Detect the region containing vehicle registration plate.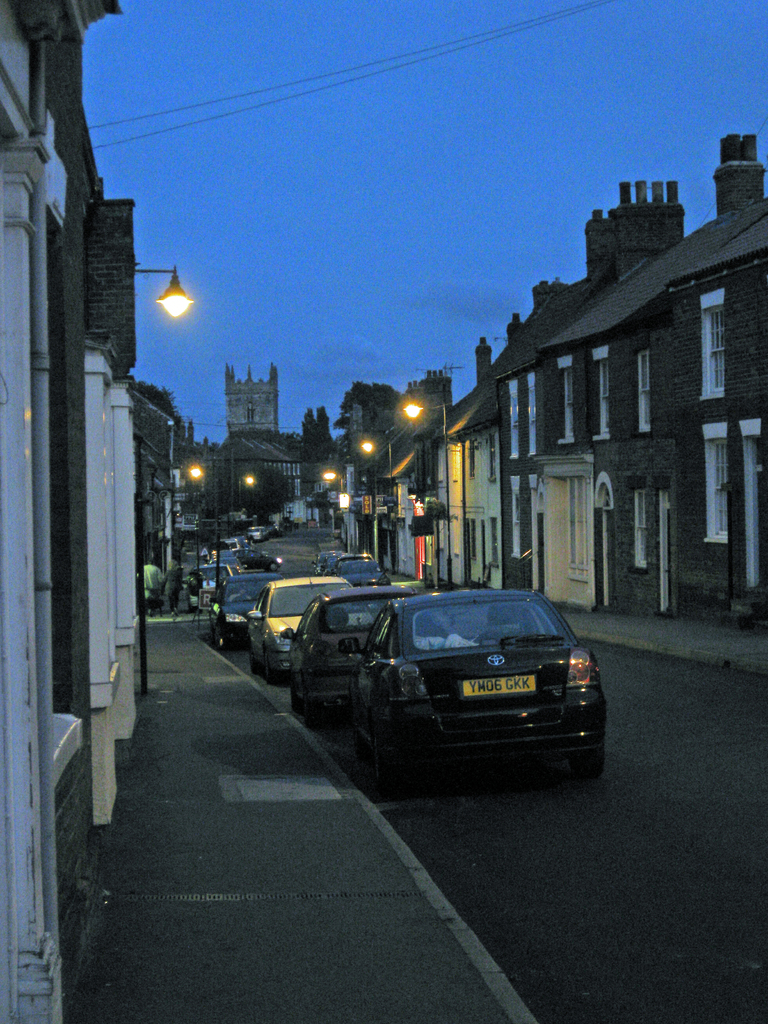
l=461, t=676, r=534, b=698.
